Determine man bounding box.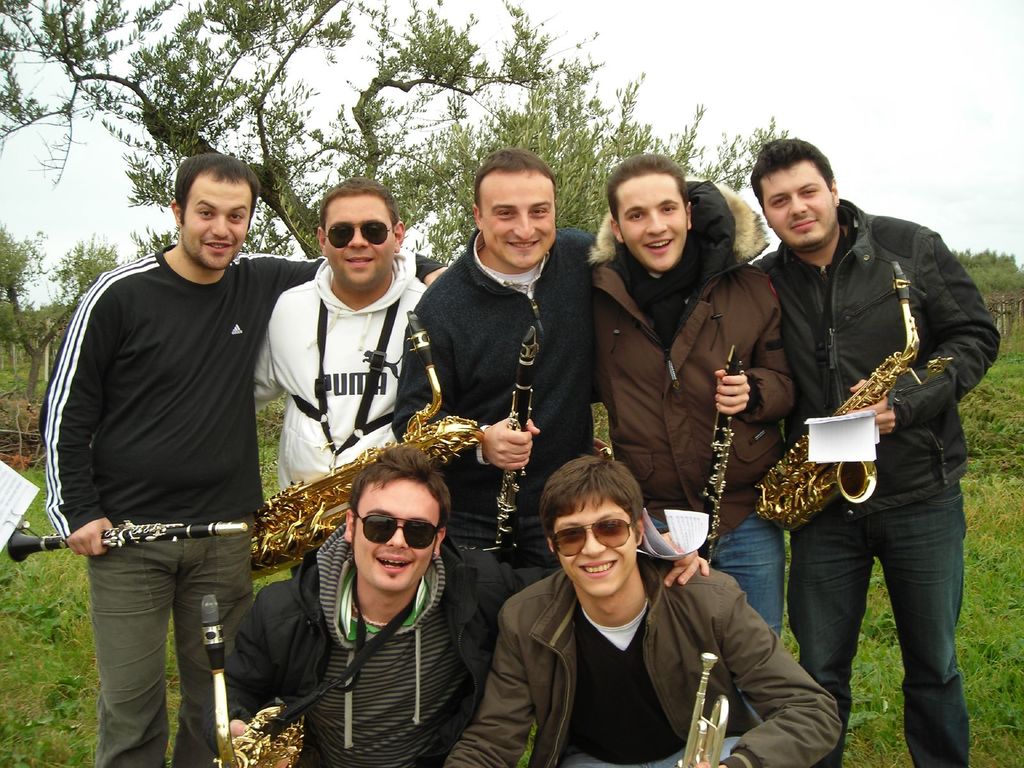
Determined: 252:177:429:577.
